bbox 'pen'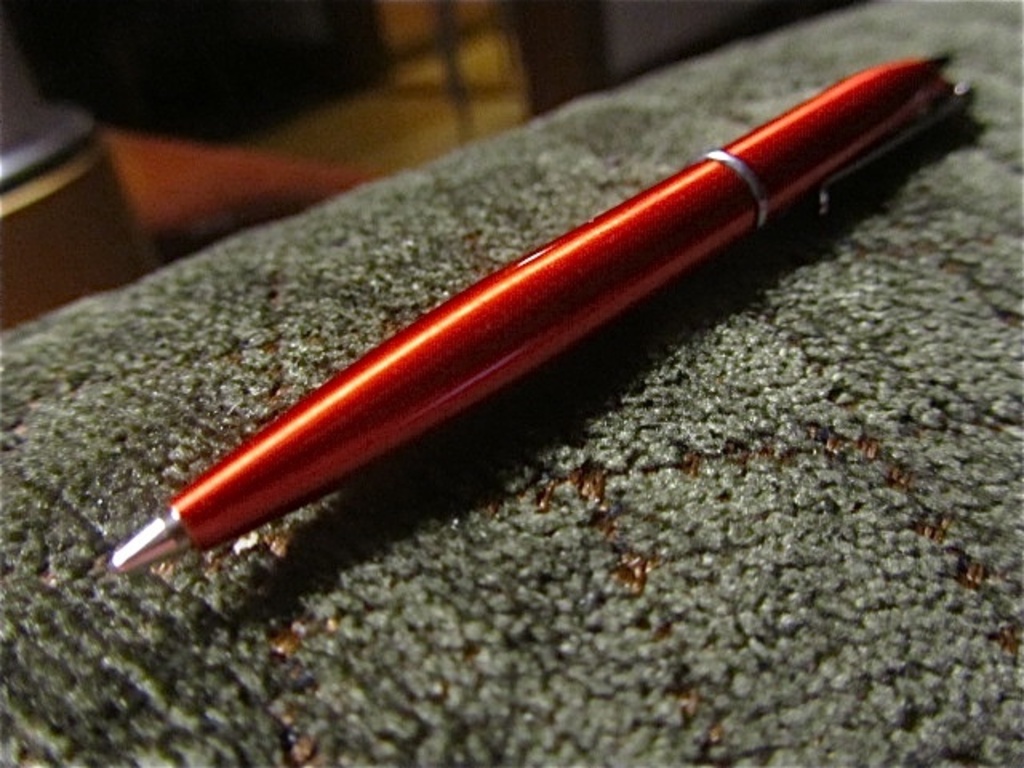
109:48:979:576
